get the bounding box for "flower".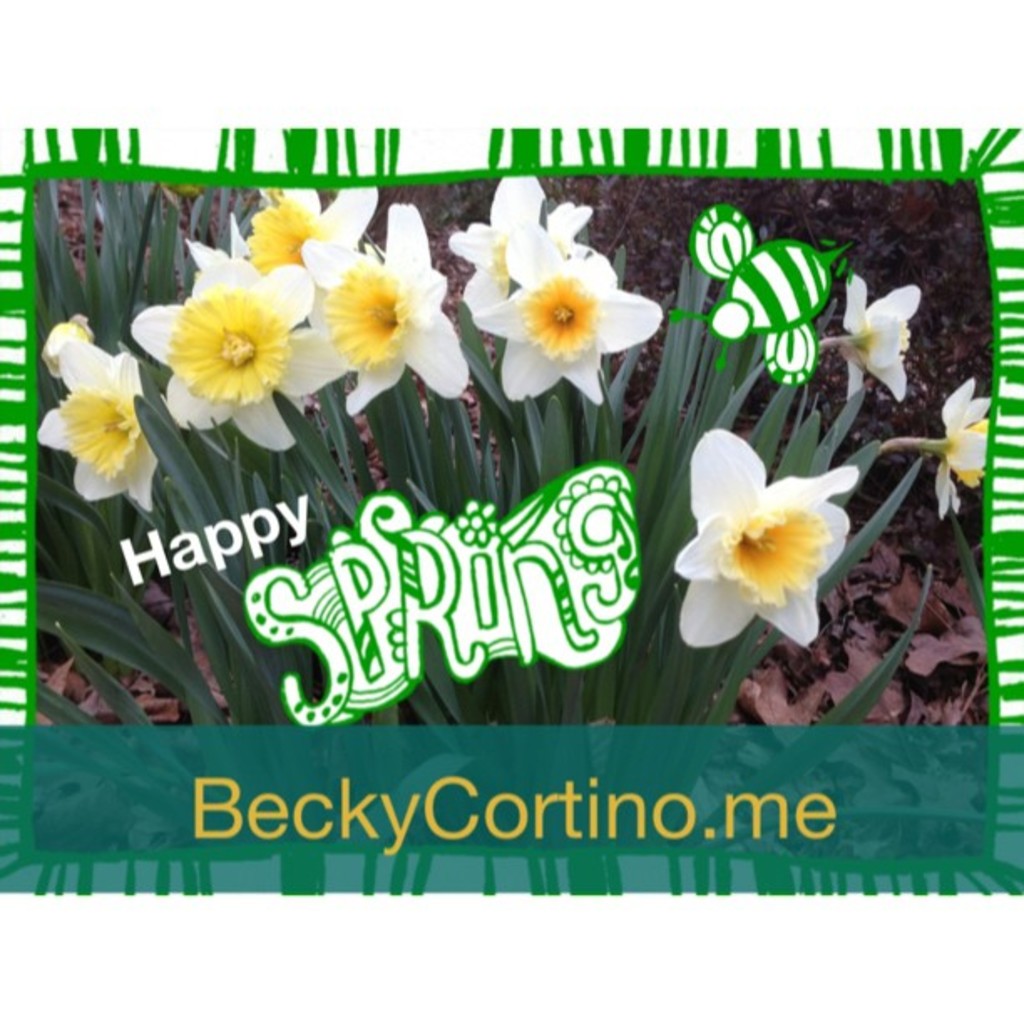
x1=927 y1=378 x2=996 y2=519.
